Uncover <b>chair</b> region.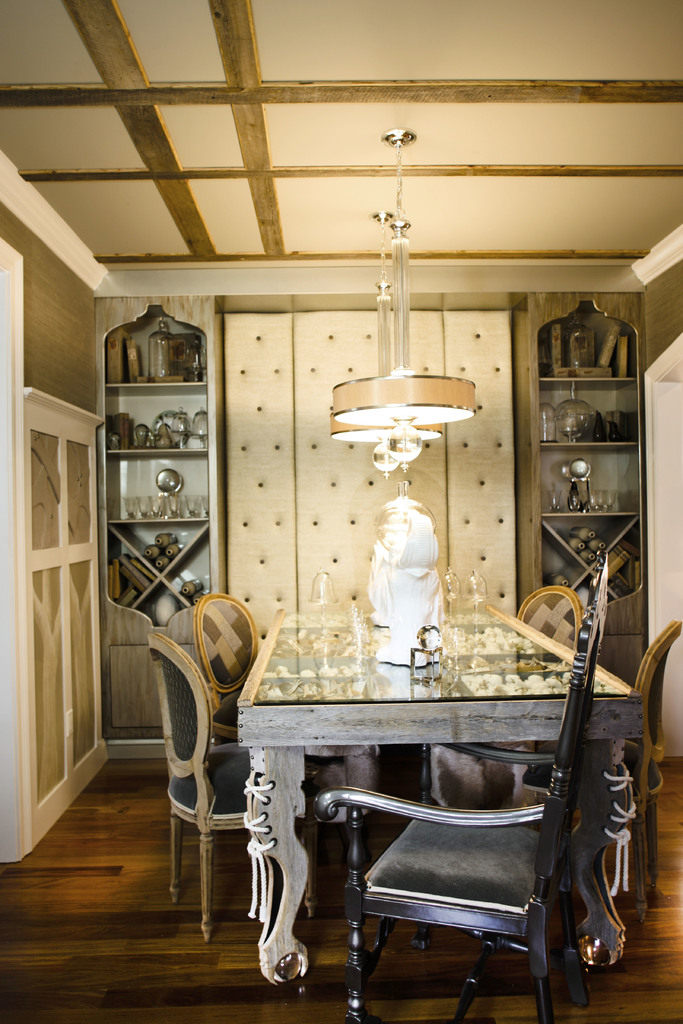
Uncovered: bbox(632, 616, 682, 907).
